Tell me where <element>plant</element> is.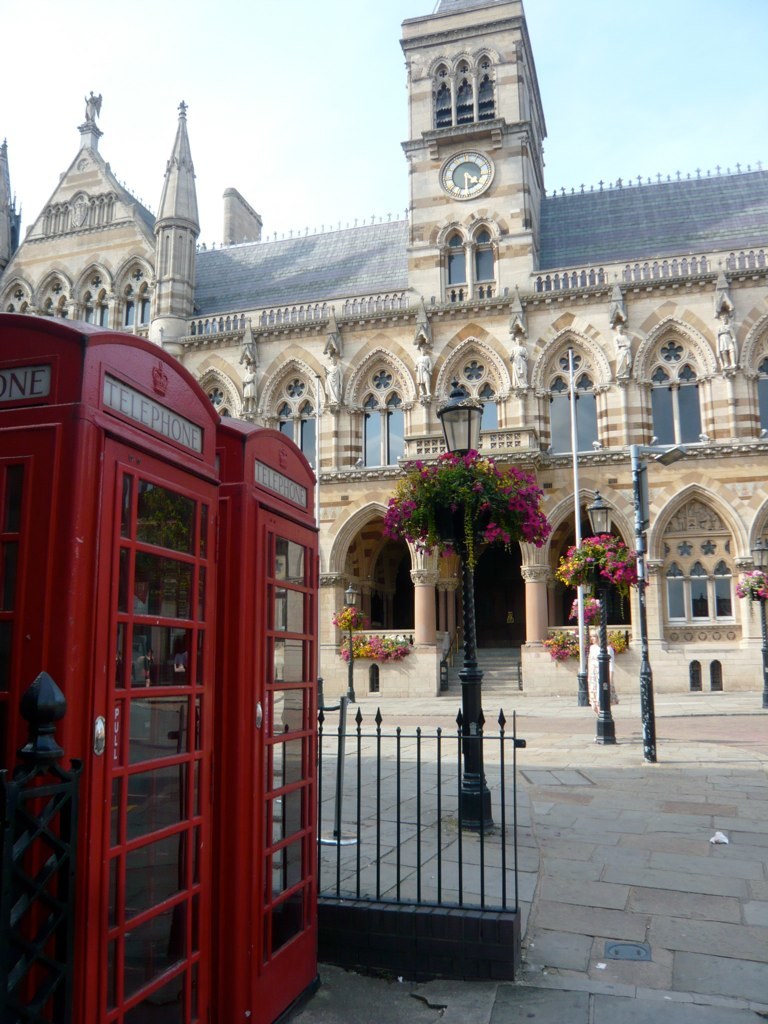
<element>plant</element> is at select_region(733, 563, 767, 602).
